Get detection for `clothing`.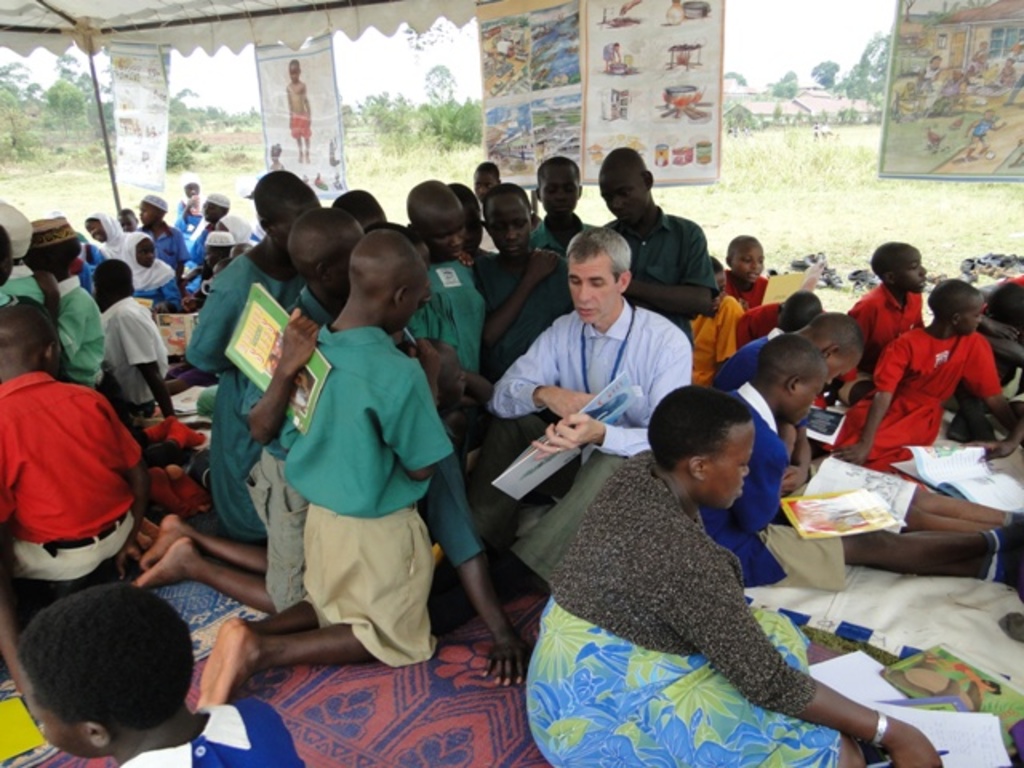
Detection: crop(840, 325, 997, 464).
